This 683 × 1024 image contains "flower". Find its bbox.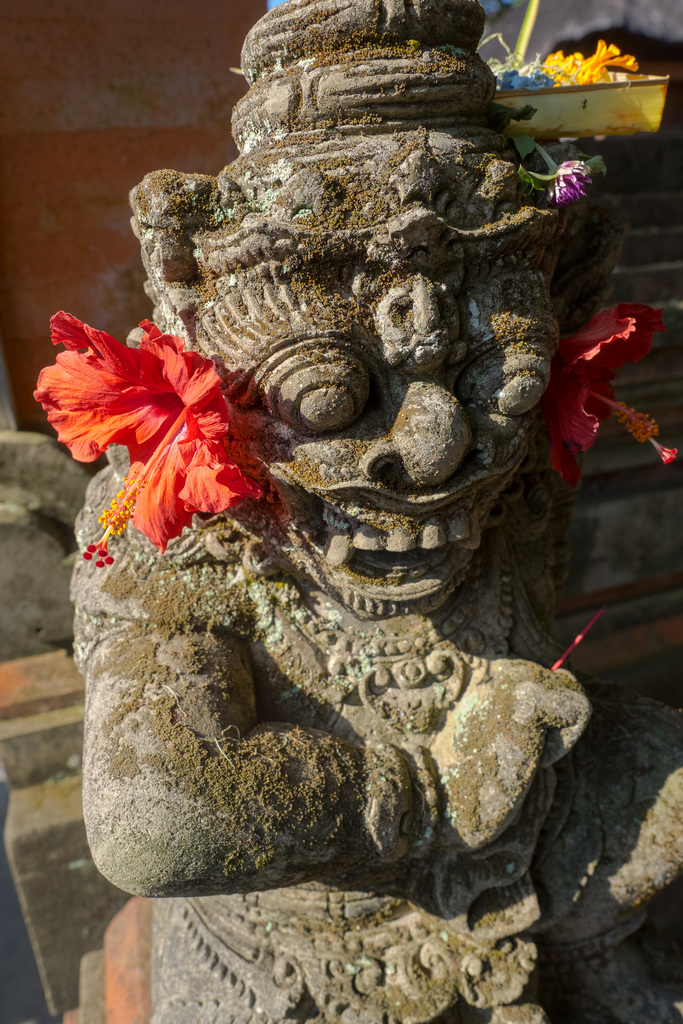
crop(496, 69, 547, 92).
